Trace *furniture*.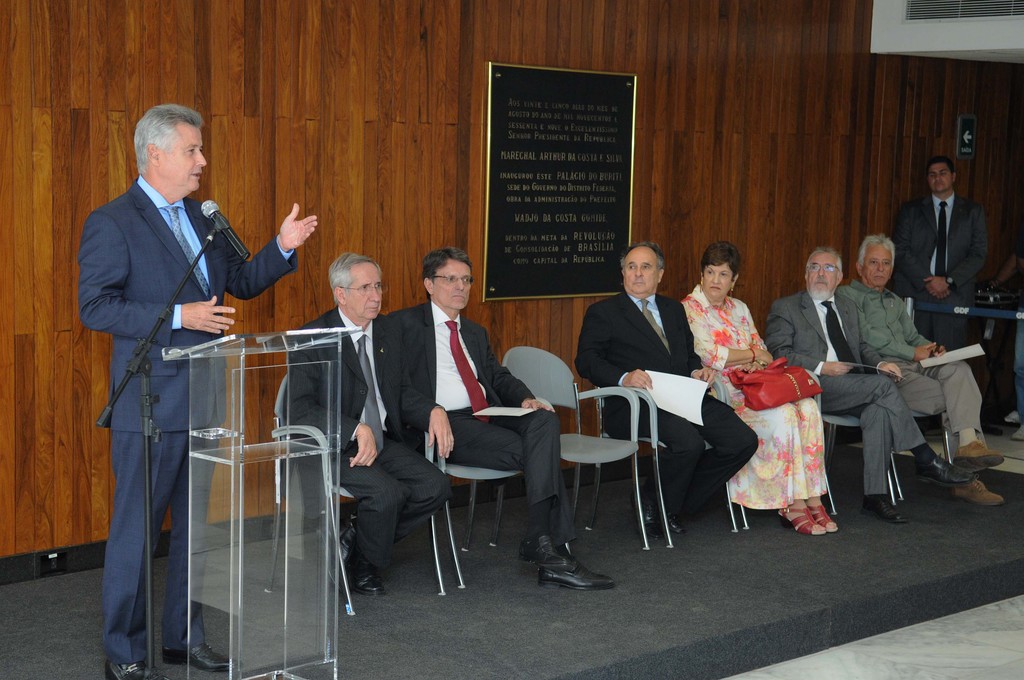
Traced to <bbox>263, 366, 450, 619</bbox>.
